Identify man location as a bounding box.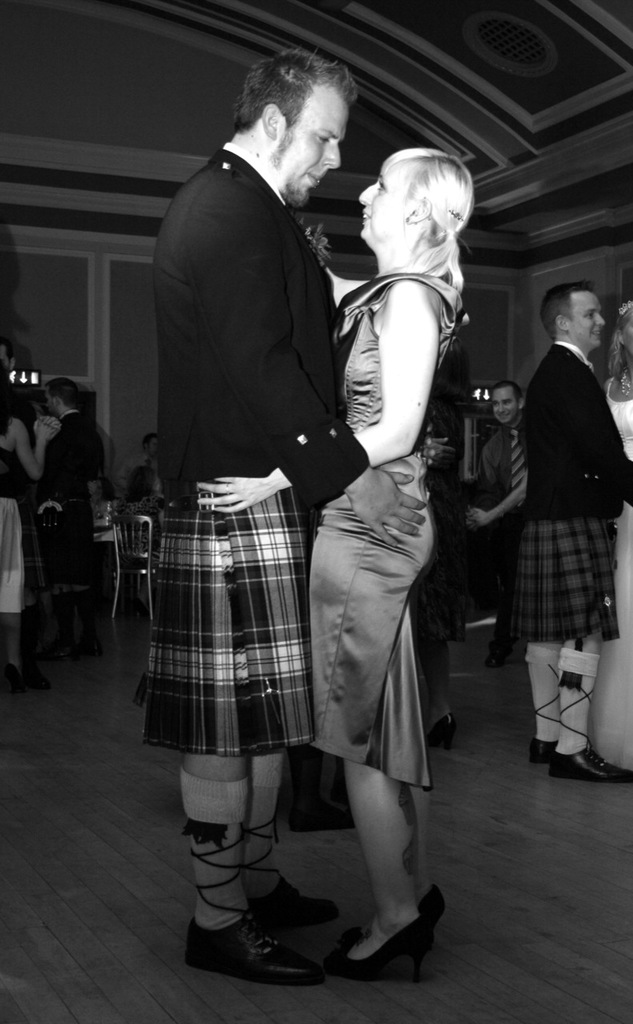
[138,45,430,985].
